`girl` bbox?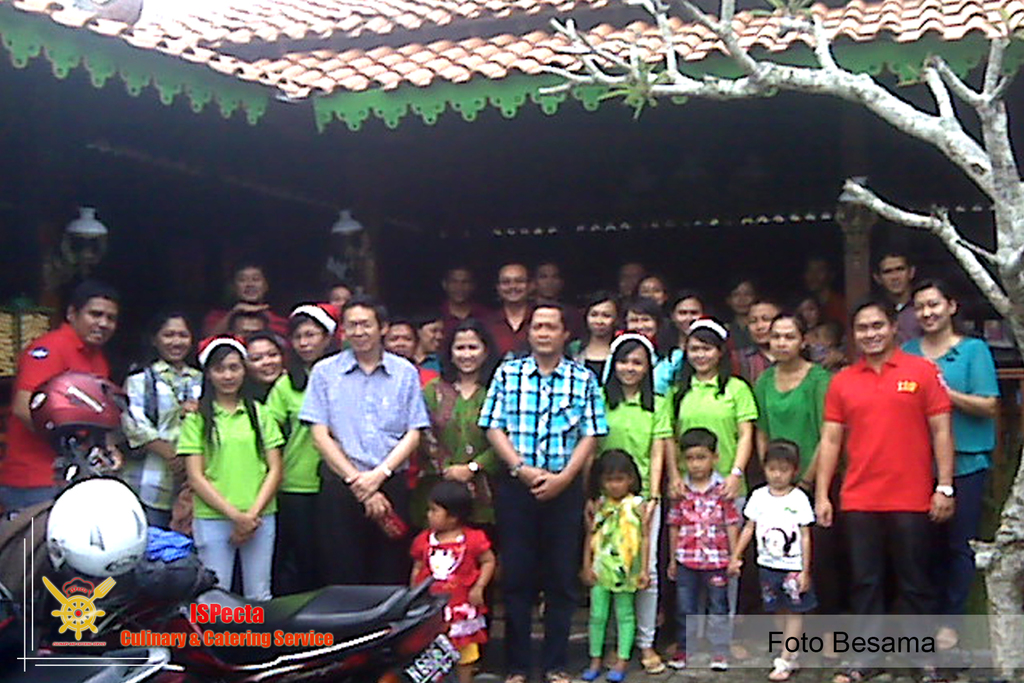
l=177, t=331, r=274, b=605
